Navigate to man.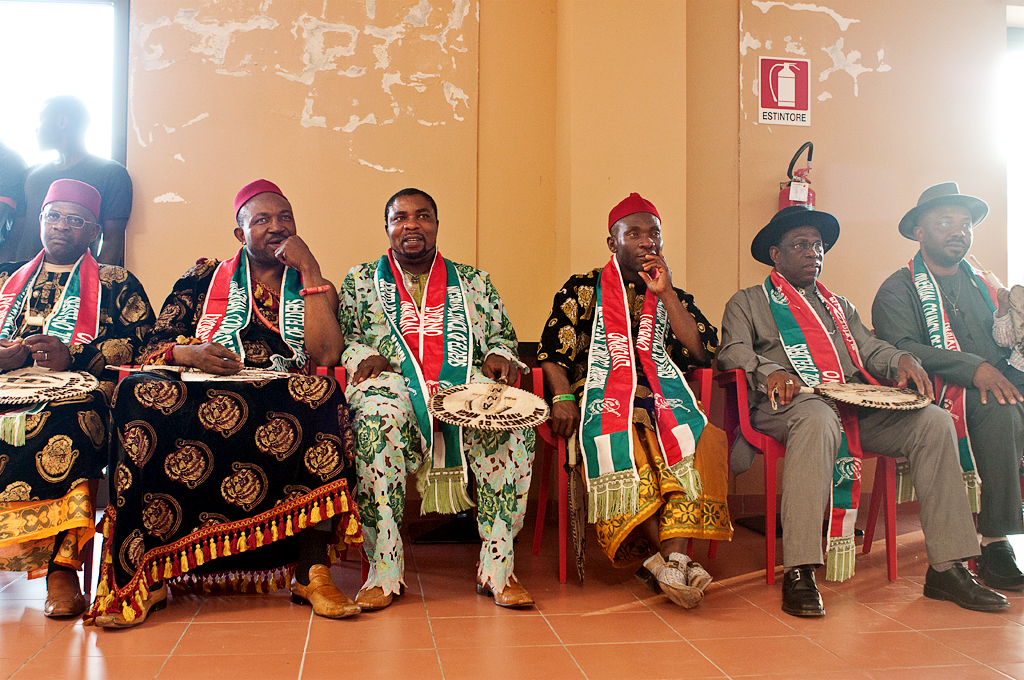
Navigation target: pyautogui.locateOnScreen(106, 169, 369, 627).
